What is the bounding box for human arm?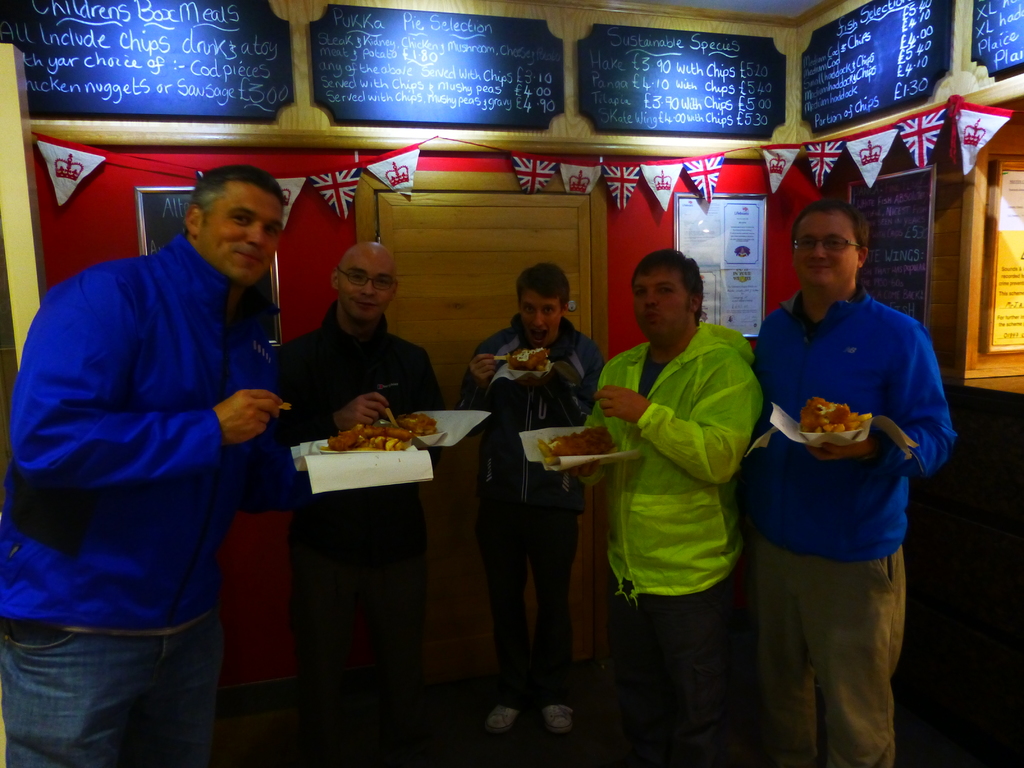
detection(452, 328, 505, 417).
